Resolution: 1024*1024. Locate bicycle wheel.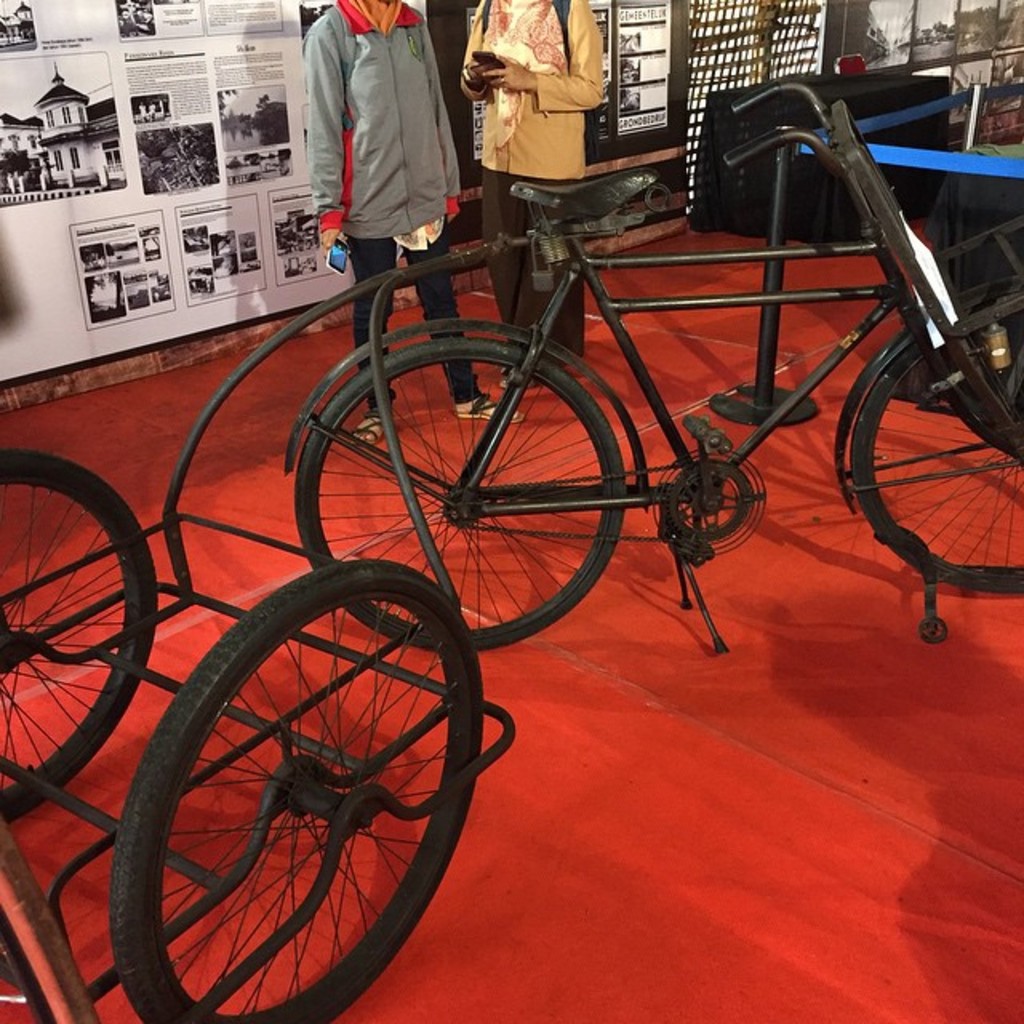
(x1=0, y1=448, x2=158, y2=829).
